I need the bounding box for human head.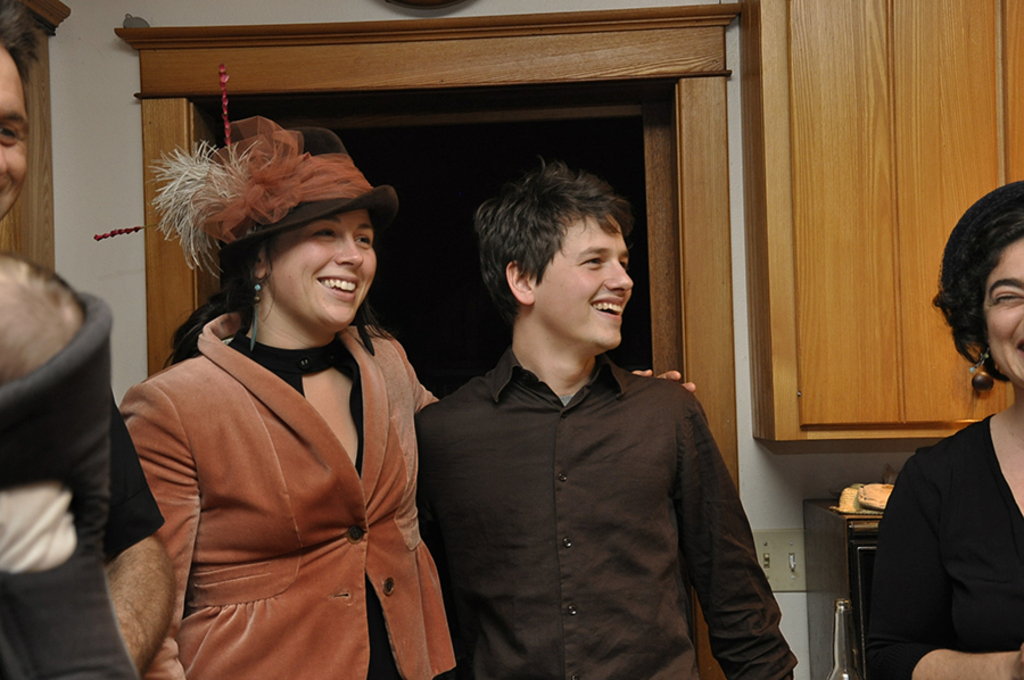
Here it is: detection(943, 183, 1023, 390).
